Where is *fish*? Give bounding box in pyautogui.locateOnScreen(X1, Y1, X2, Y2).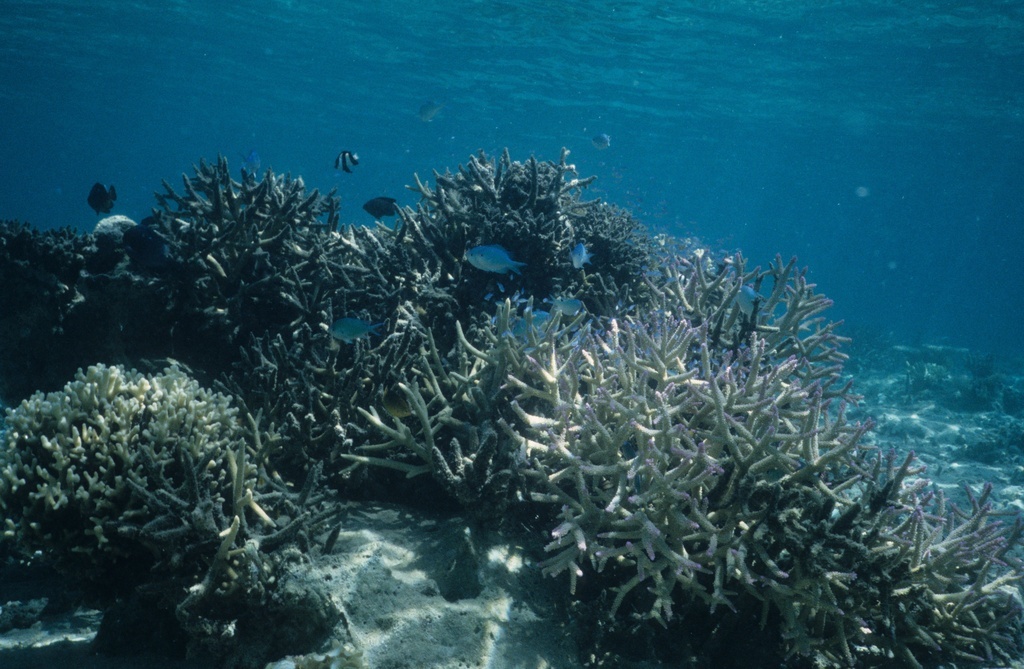
pyautogui.locateOnScreen(585, 132, 609, 148).
